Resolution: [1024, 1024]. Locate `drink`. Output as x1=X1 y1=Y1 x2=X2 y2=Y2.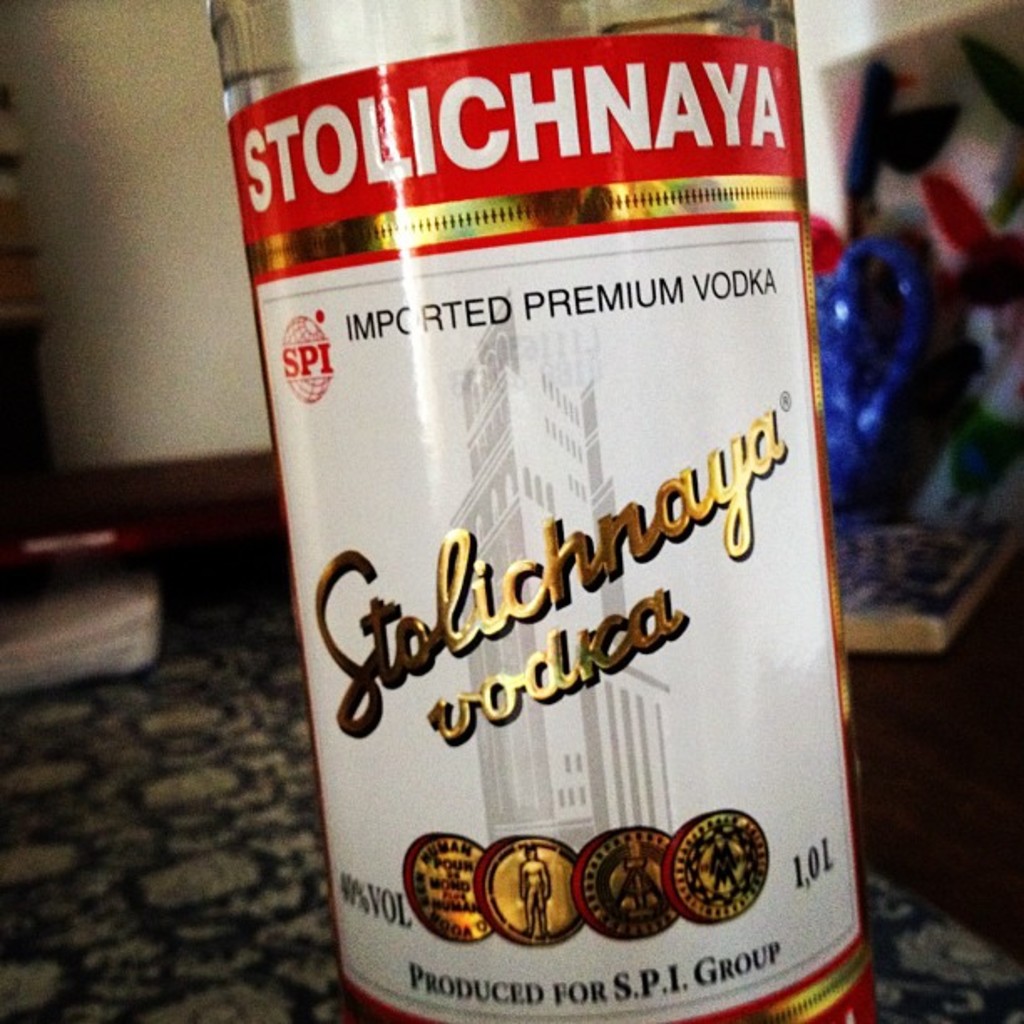
x1=209 y1=0 x2=877 y2=1022.
